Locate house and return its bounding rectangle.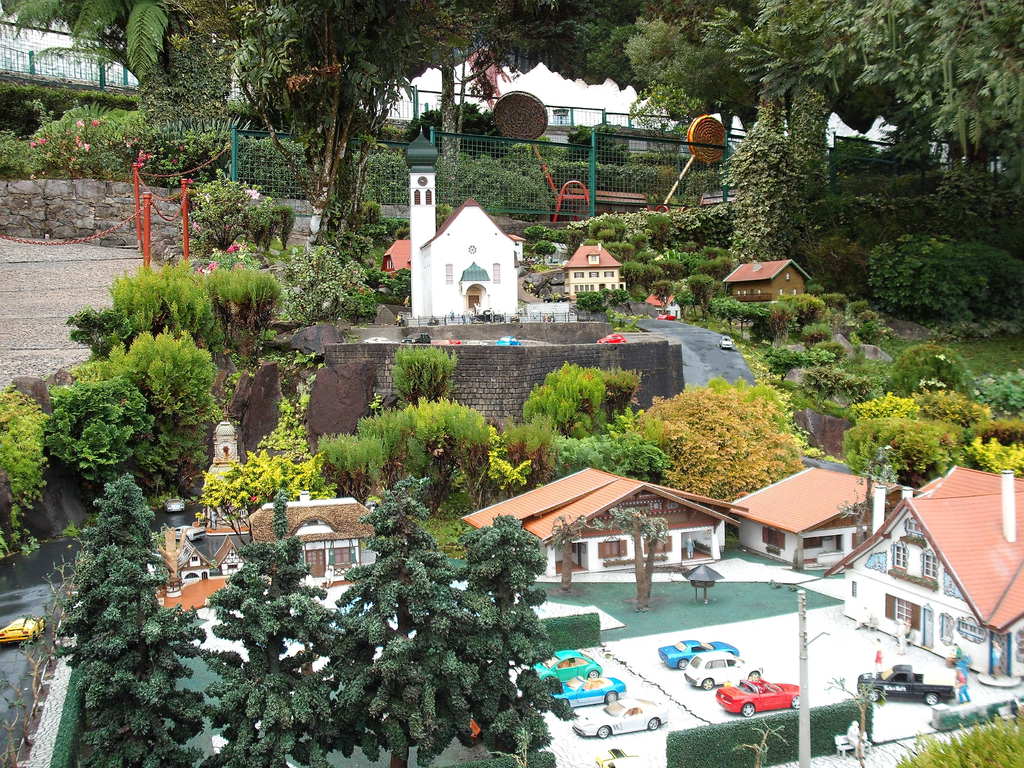
(x1=175, y1=529, x2=212, y2=595).
